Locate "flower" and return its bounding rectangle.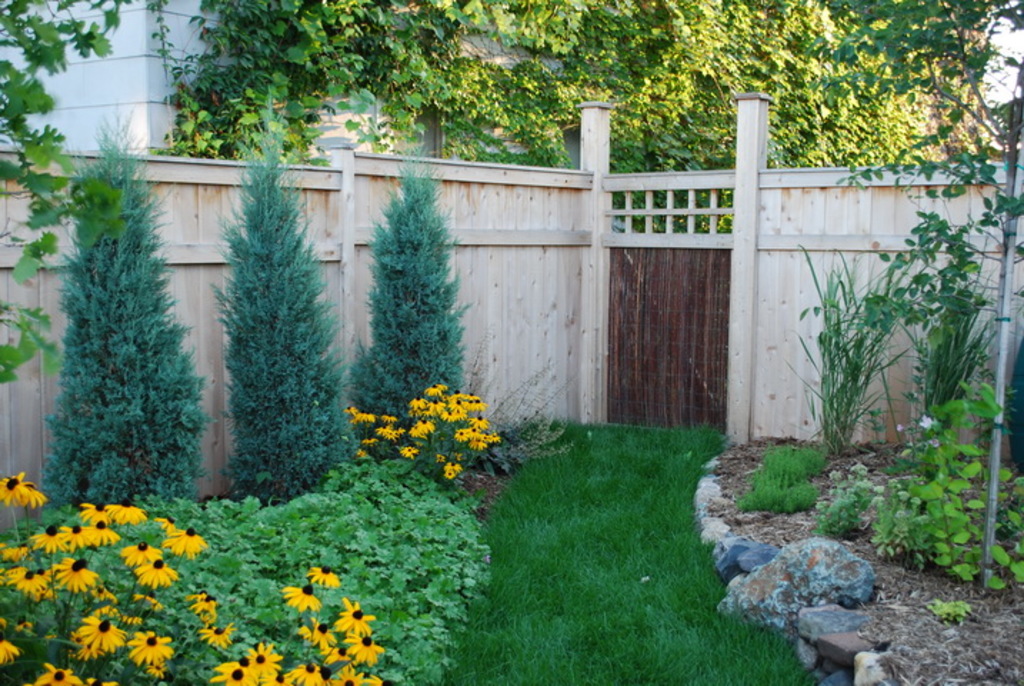
locate(0, 632, 19, 669).
